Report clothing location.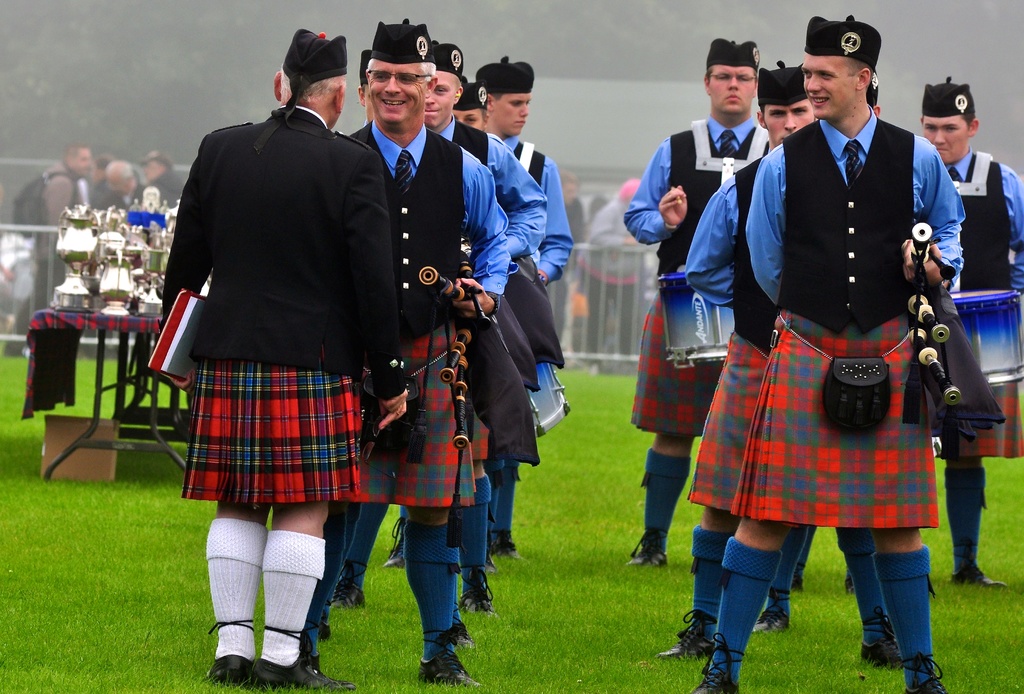
Report: (157, 102, 408, 512).
